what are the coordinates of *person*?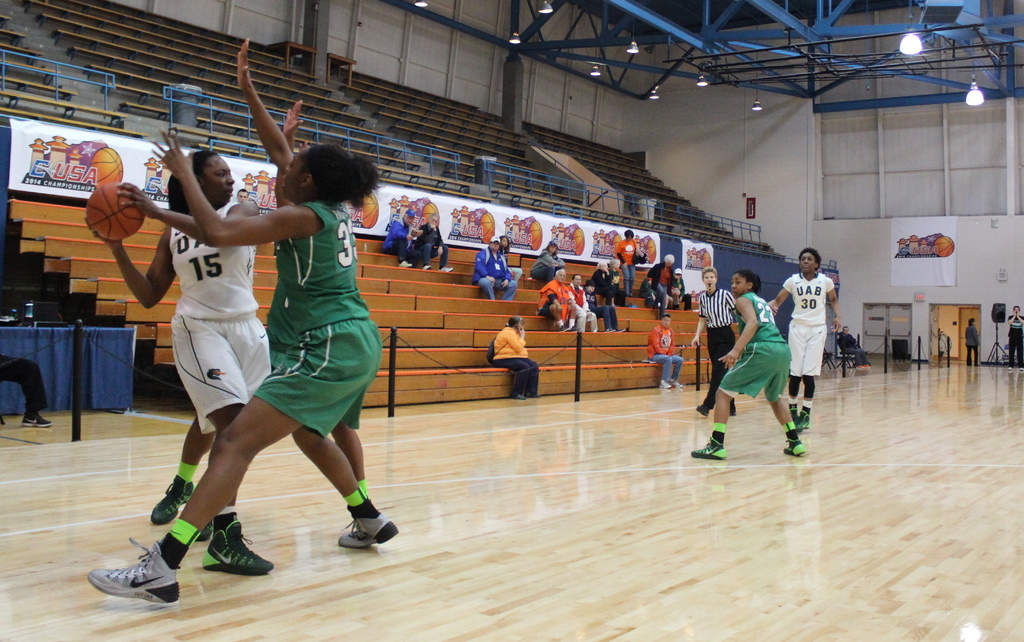
locate(767, 247, 844, 434).
